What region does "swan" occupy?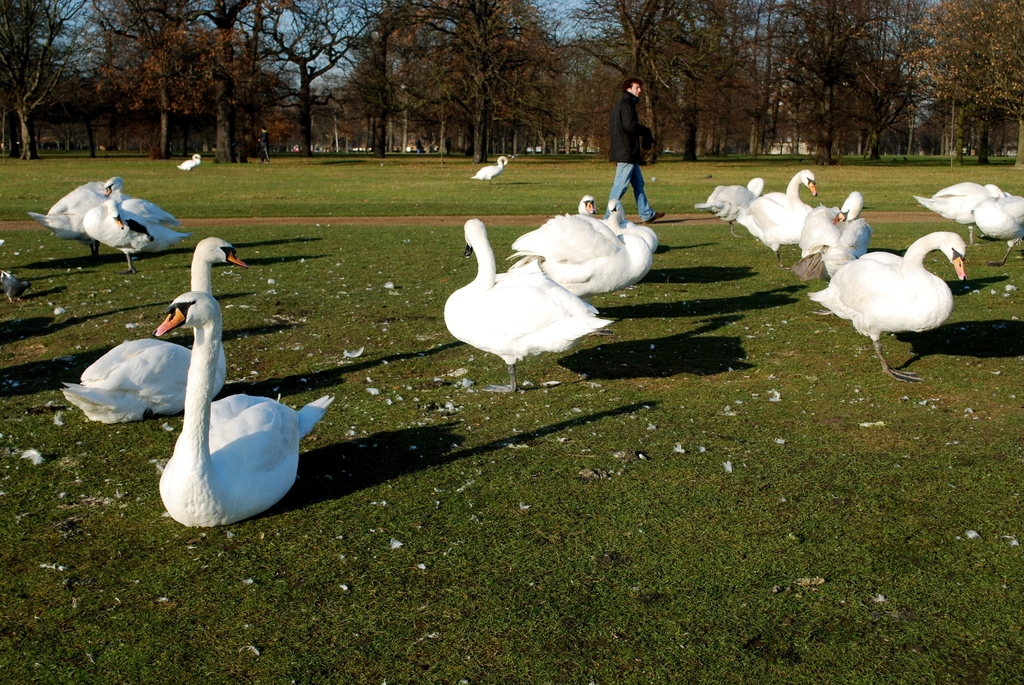
locate(58, 235, 249, 426).
